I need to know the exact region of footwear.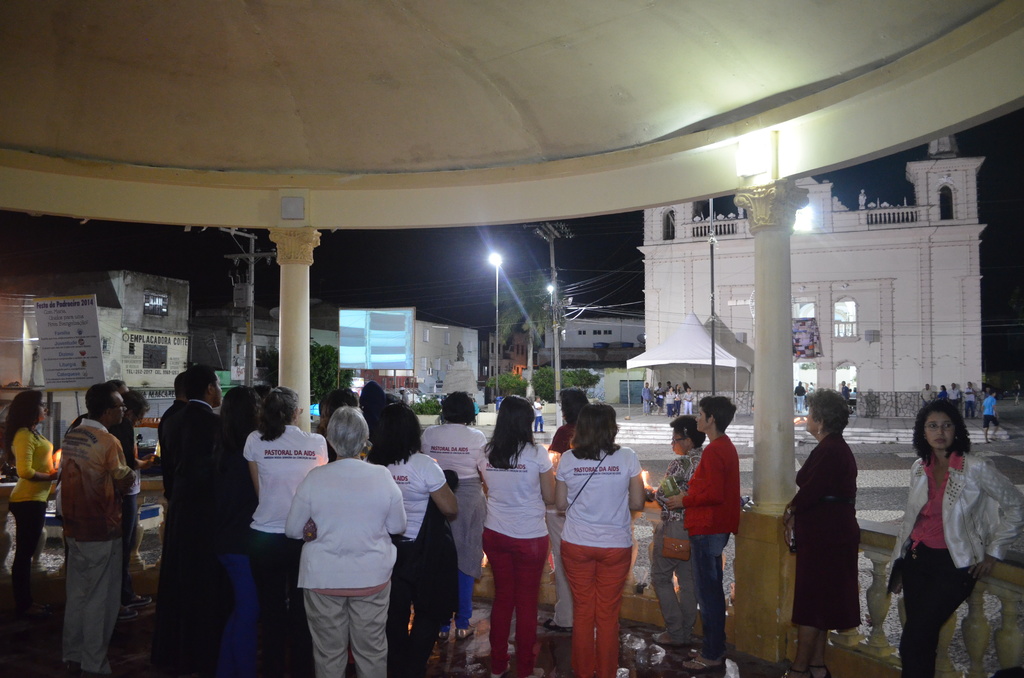
Region: bbox=(132, 595, 151, 606).
